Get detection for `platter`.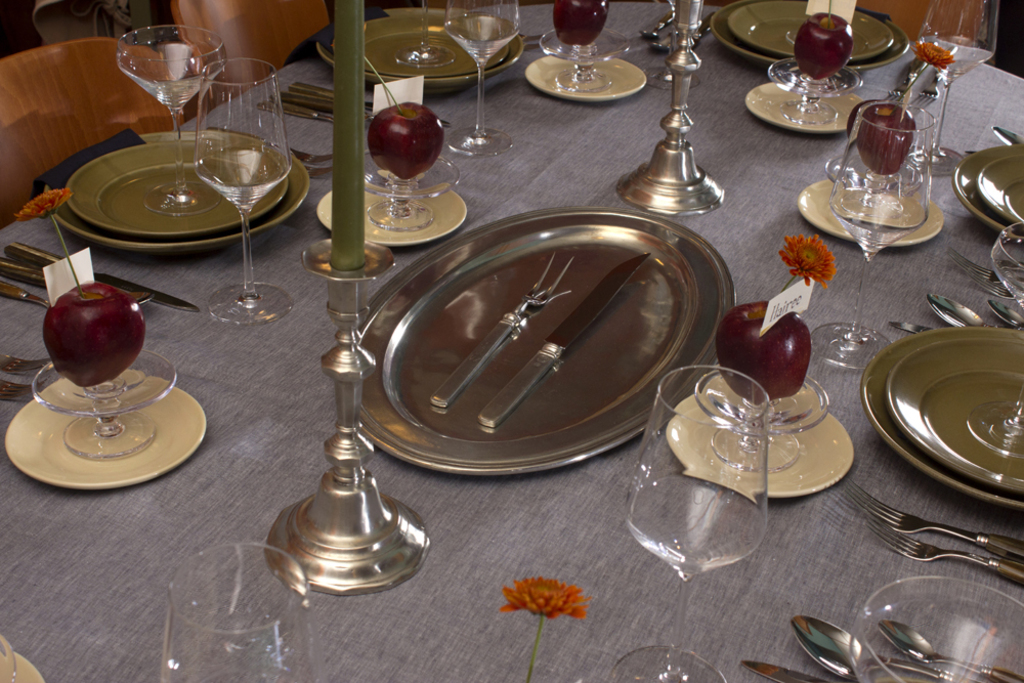
Detection: [left=49, top=132, right=306, bottom=248].
